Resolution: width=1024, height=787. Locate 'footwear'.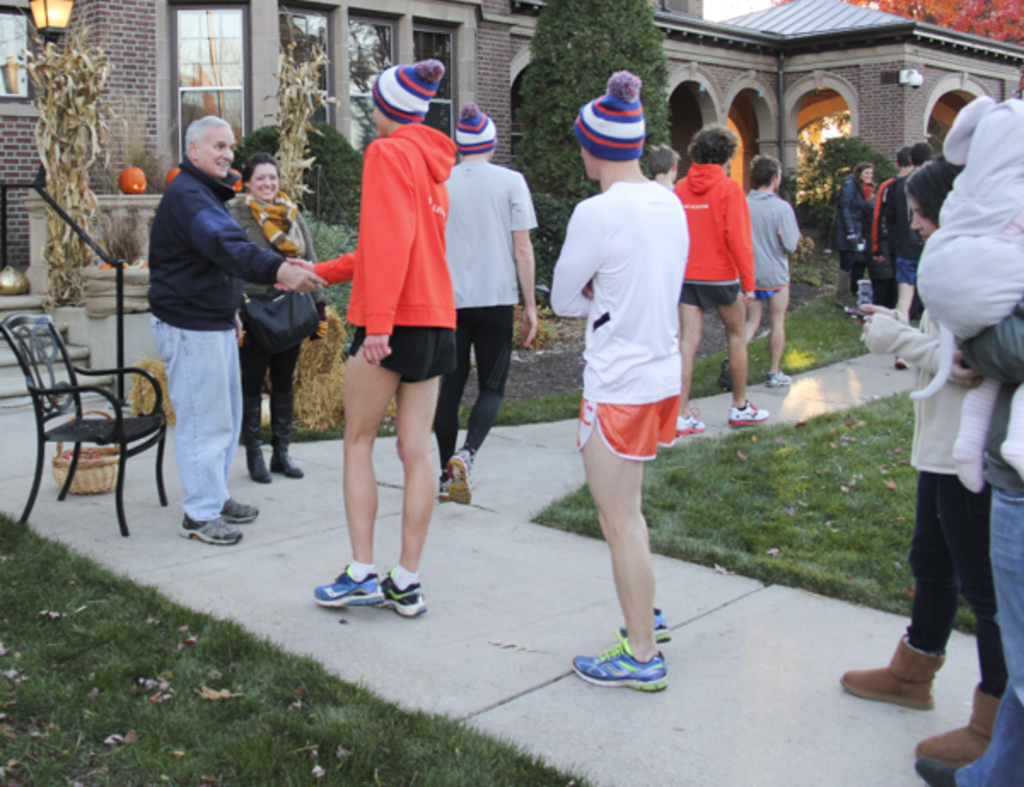
316/558/391/609.
